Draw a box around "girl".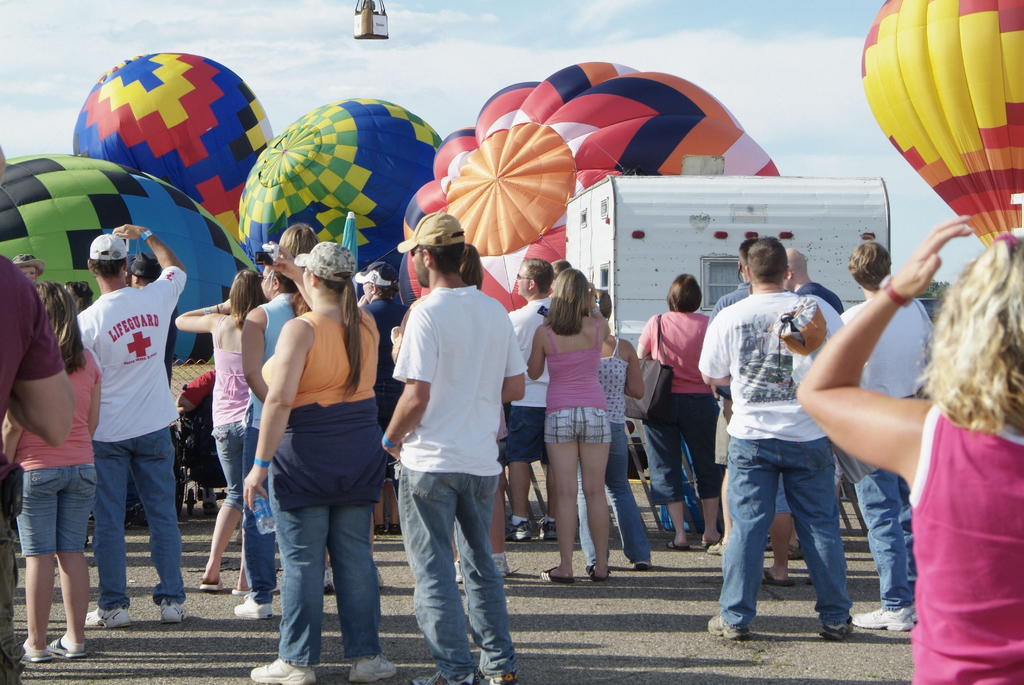
box=[528, 268, 612, 579].
